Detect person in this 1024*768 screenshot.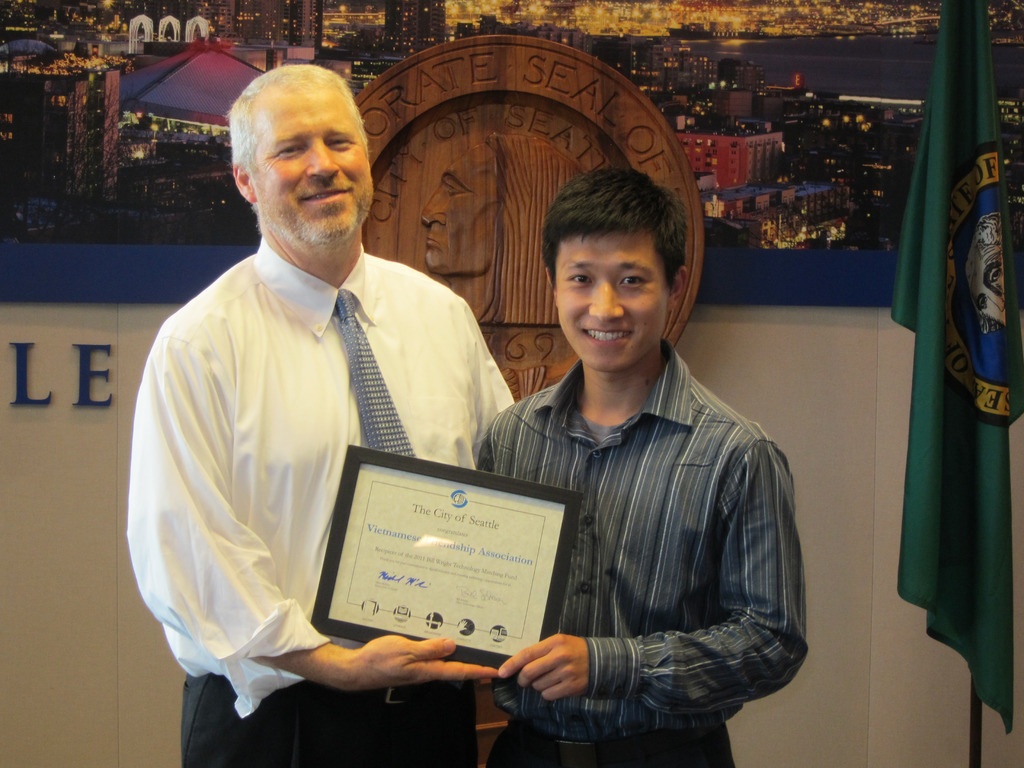
Detection: <bbox>129, 67, 517, 767</bbox>.
